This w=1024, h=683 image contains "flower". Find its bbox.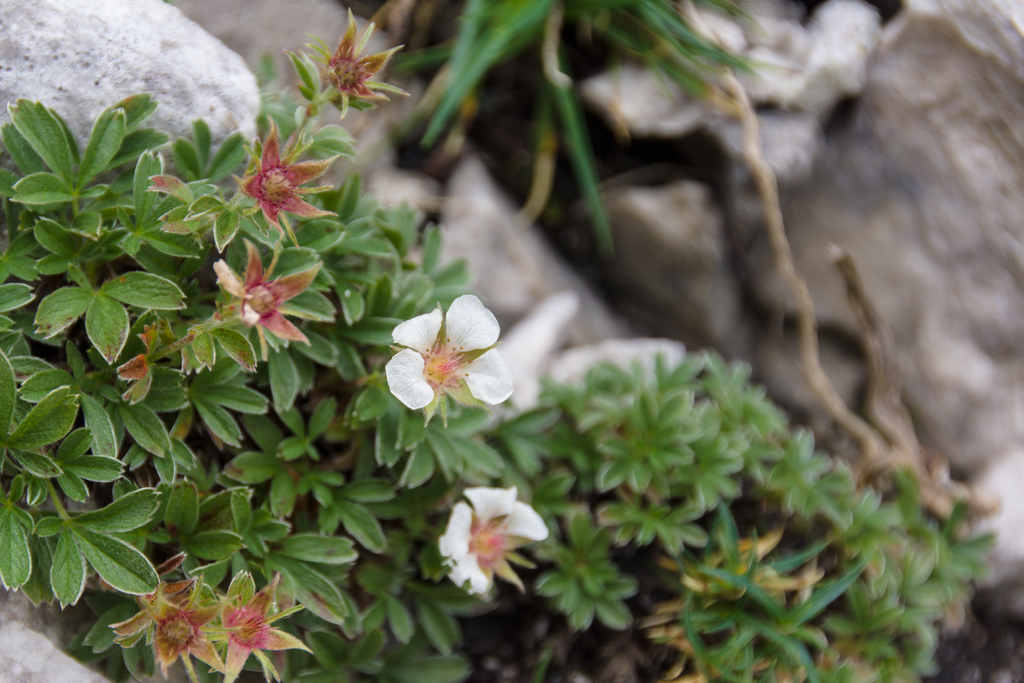
locate(435, 484, 551, 593).
